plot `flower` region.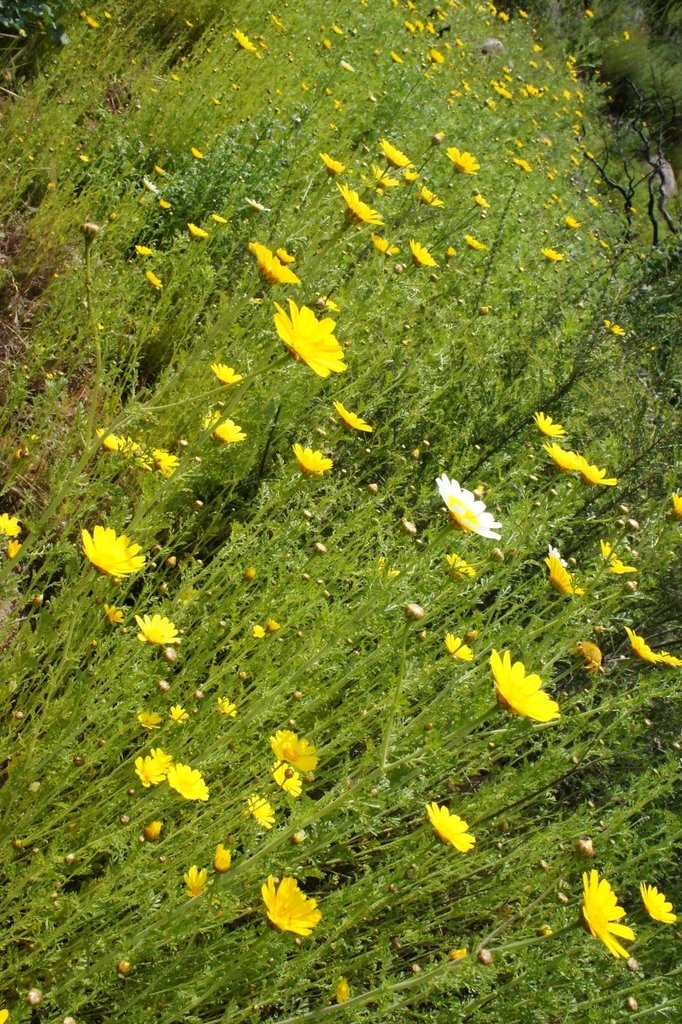
Plotted at <region>244, 237, 307, 288</region>.
